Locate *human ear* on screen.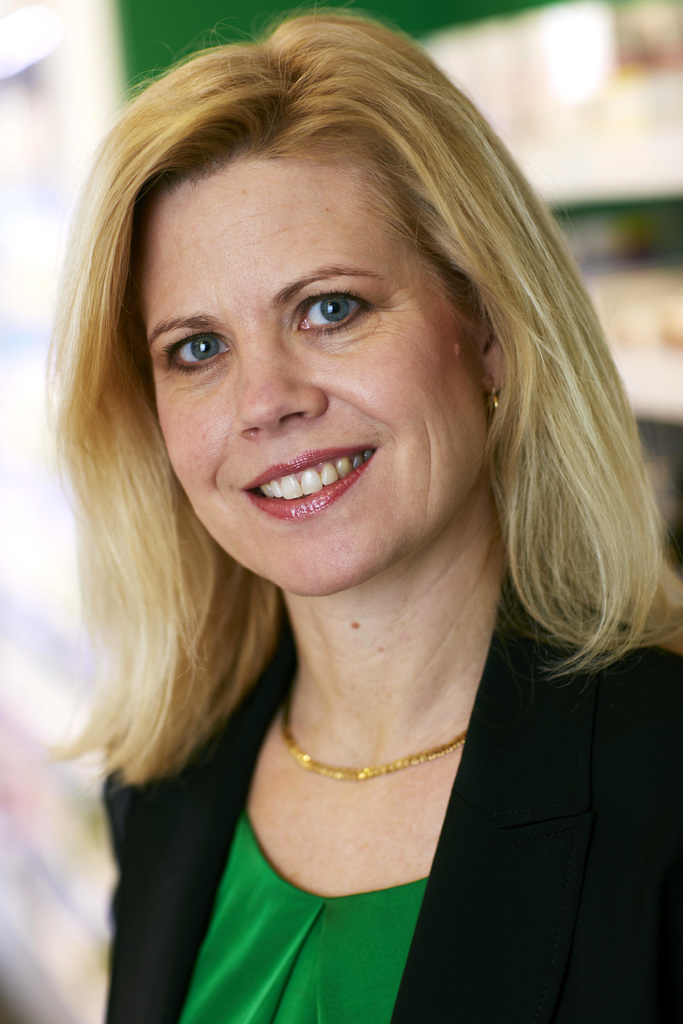
On screen at bbox=[479, 311, 508, 393].
